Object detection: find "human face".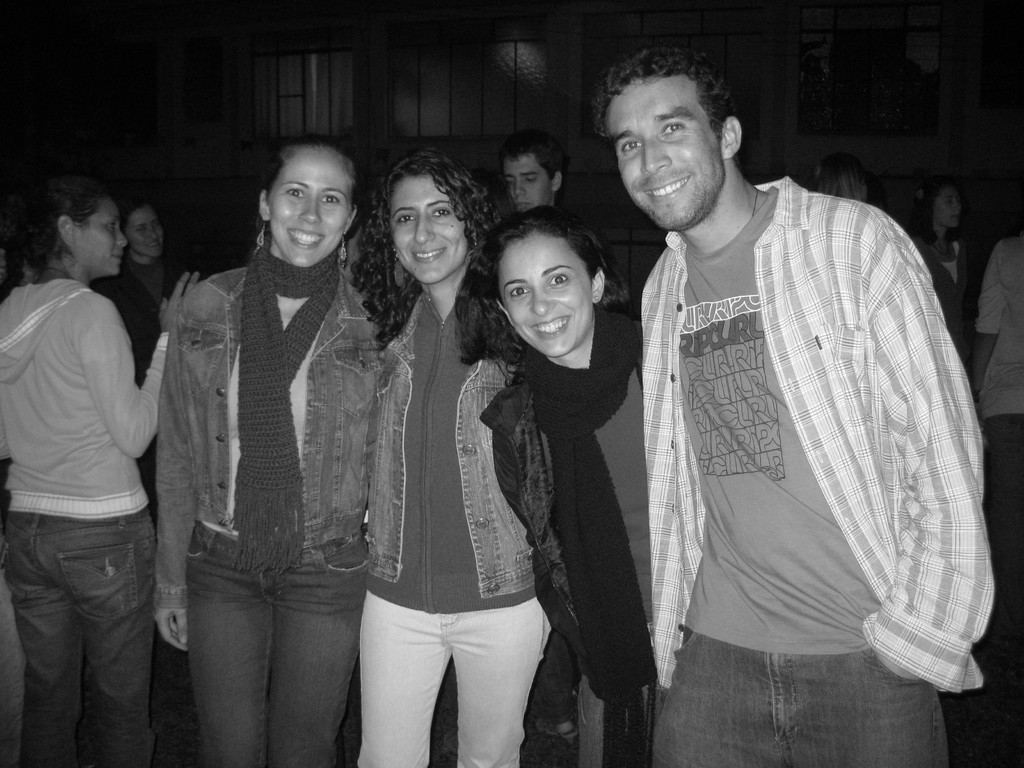
bbox=[268, 150, 354, 268].
